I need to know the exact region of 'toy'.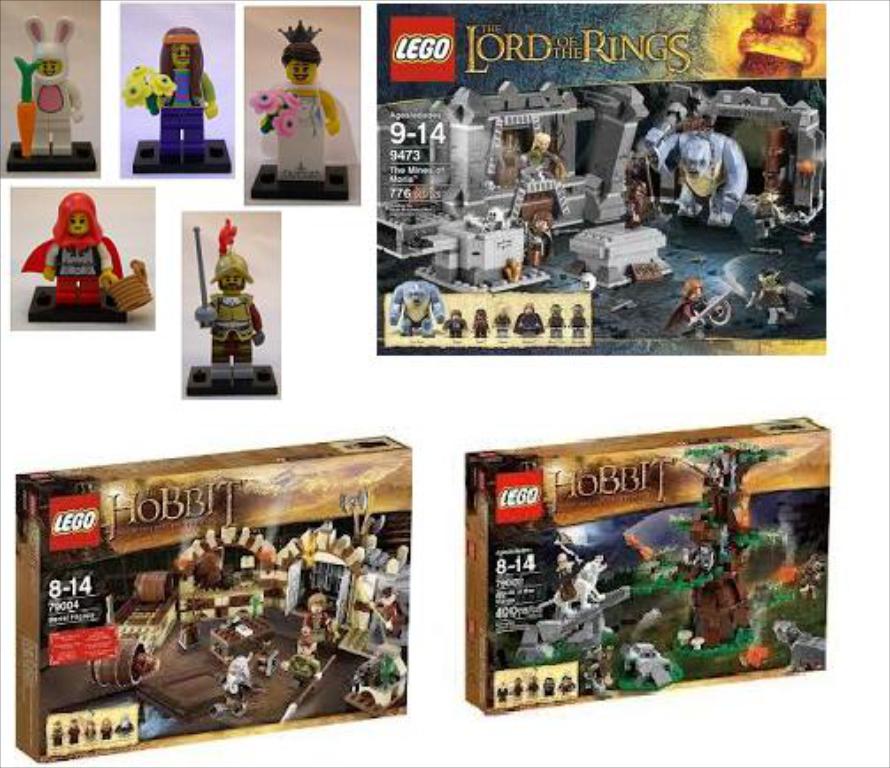
Region: locate(387, 280, 448, 342).
